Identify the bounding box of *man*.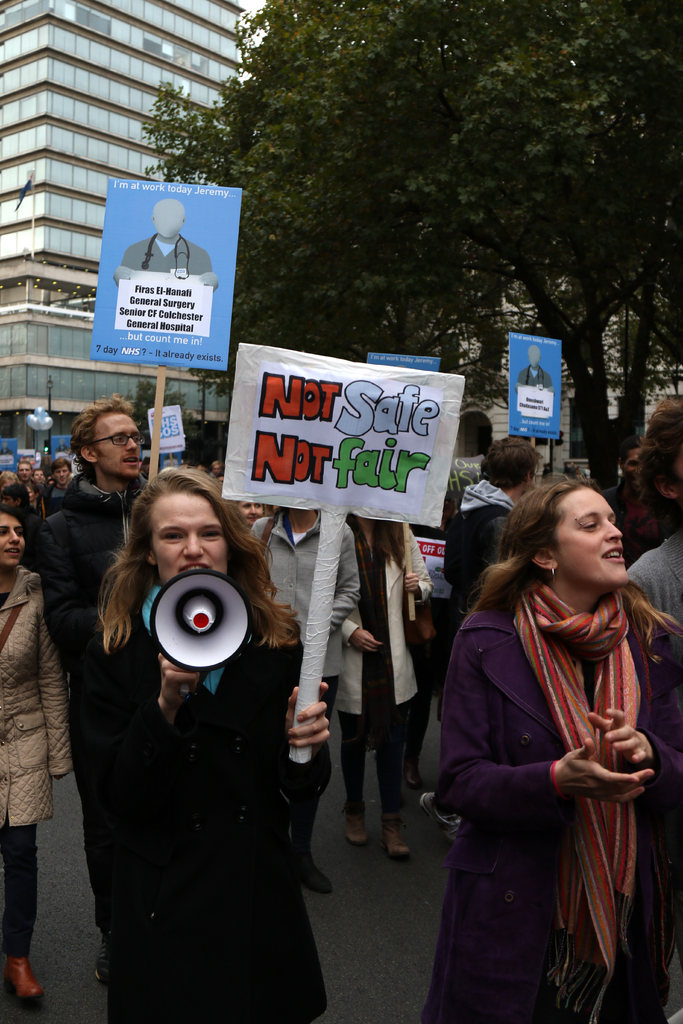
pyautogui.locateOnScreen(35, 392, 148, 979).
